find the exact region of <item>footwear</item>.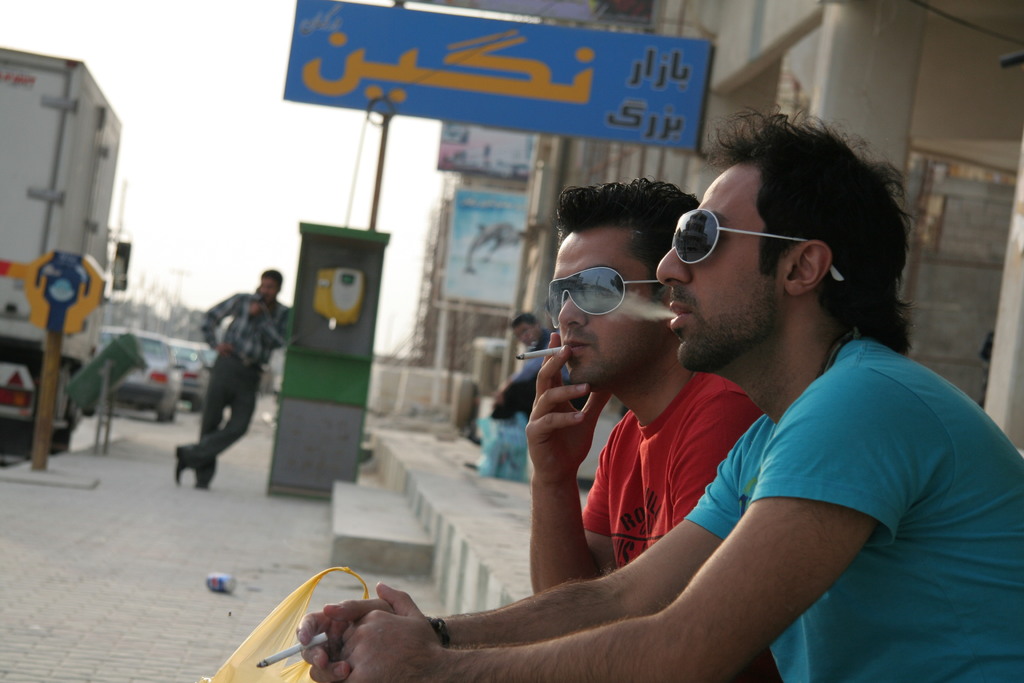
Exact region: (x1=177, y1=443, x2=195, y2=482).
